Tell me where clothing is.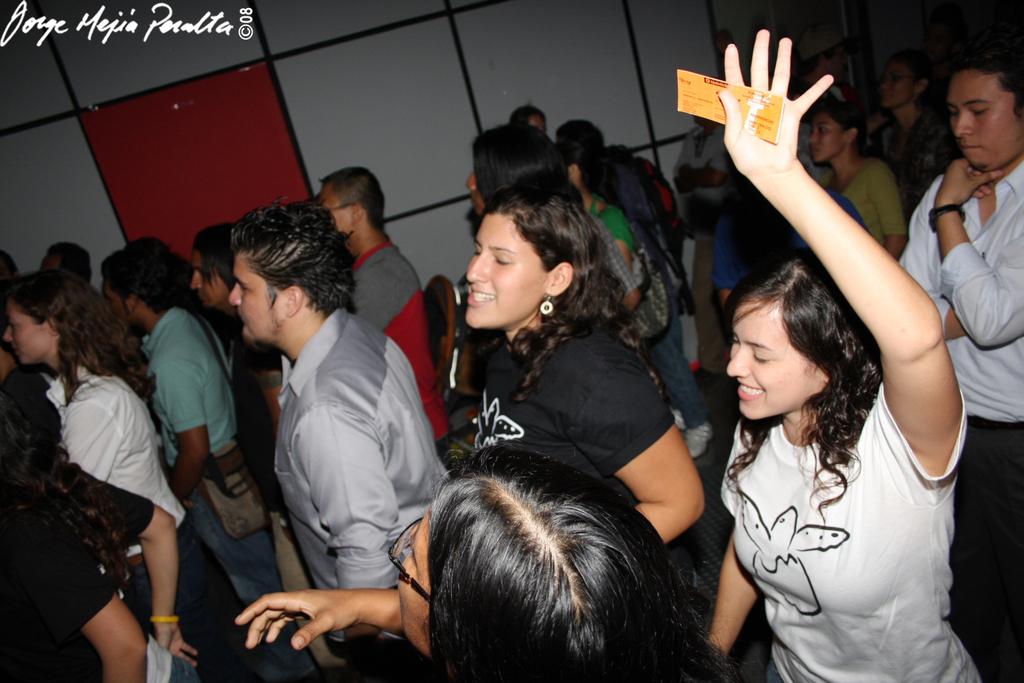
clothing is at <bbox>0, 444, 156, 682</bbox>.
